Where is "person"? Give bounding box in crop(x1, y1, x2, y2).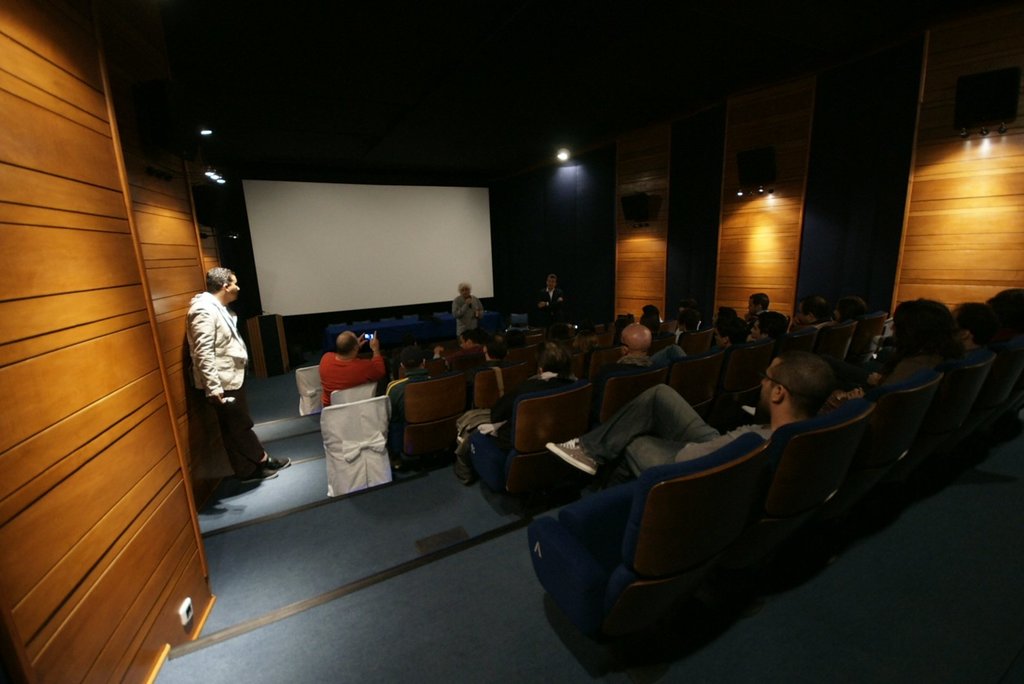
crop(170, 251, 246, 492).
